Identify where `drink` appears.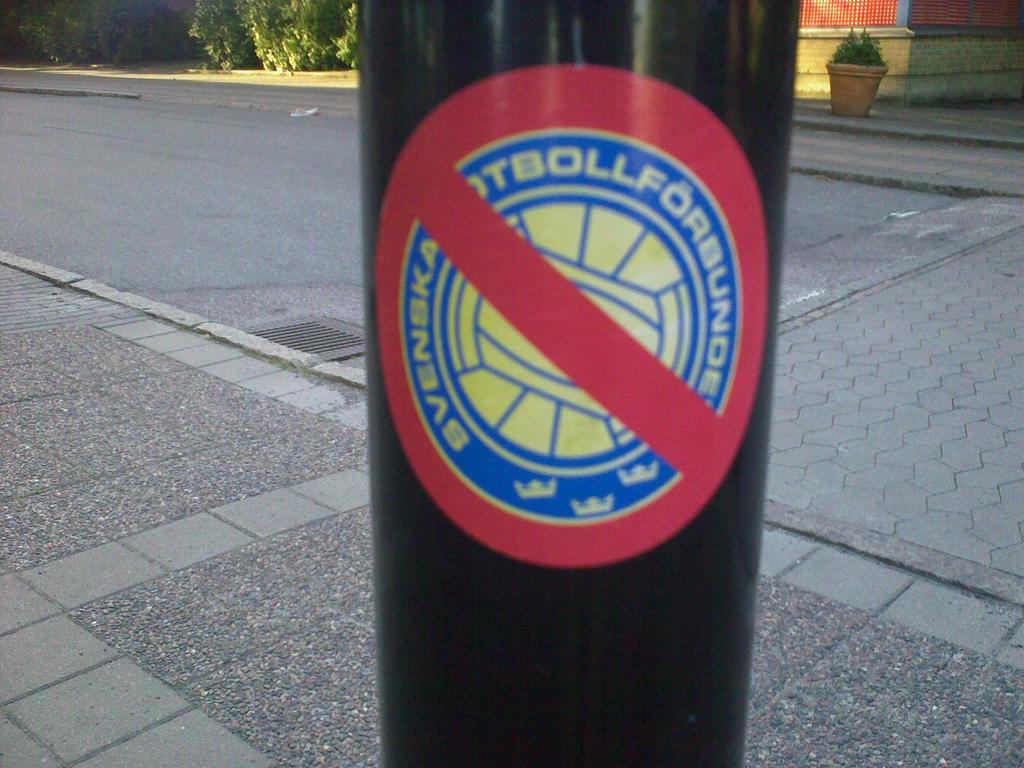
Appears at <box>355,0,765,767</box>.
